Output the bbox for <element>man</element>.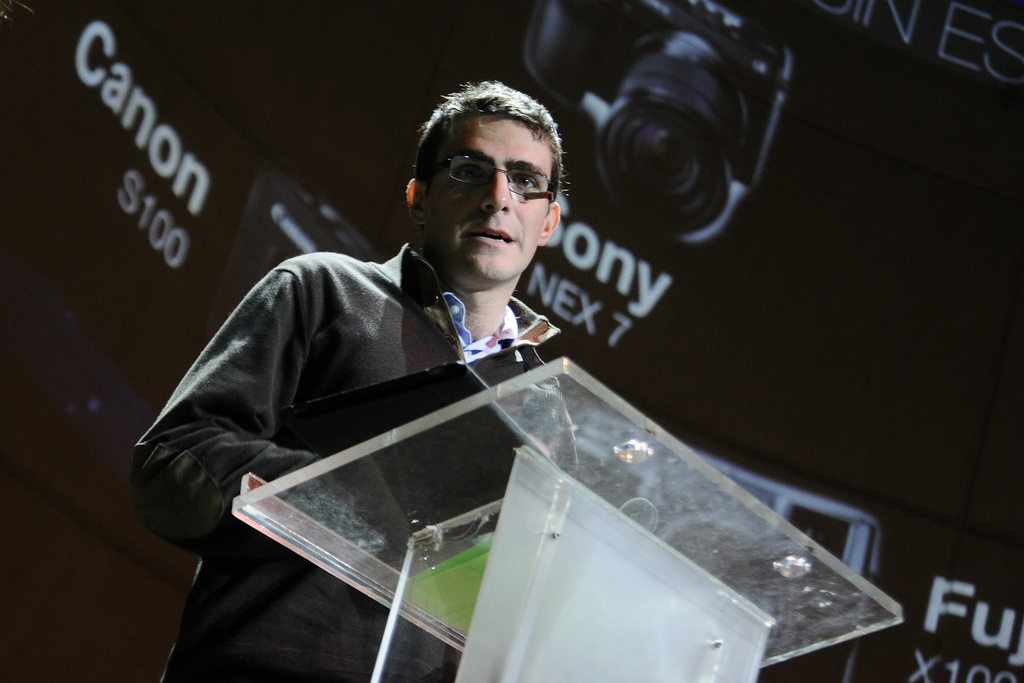
<box>96,55,862,657</box>.
